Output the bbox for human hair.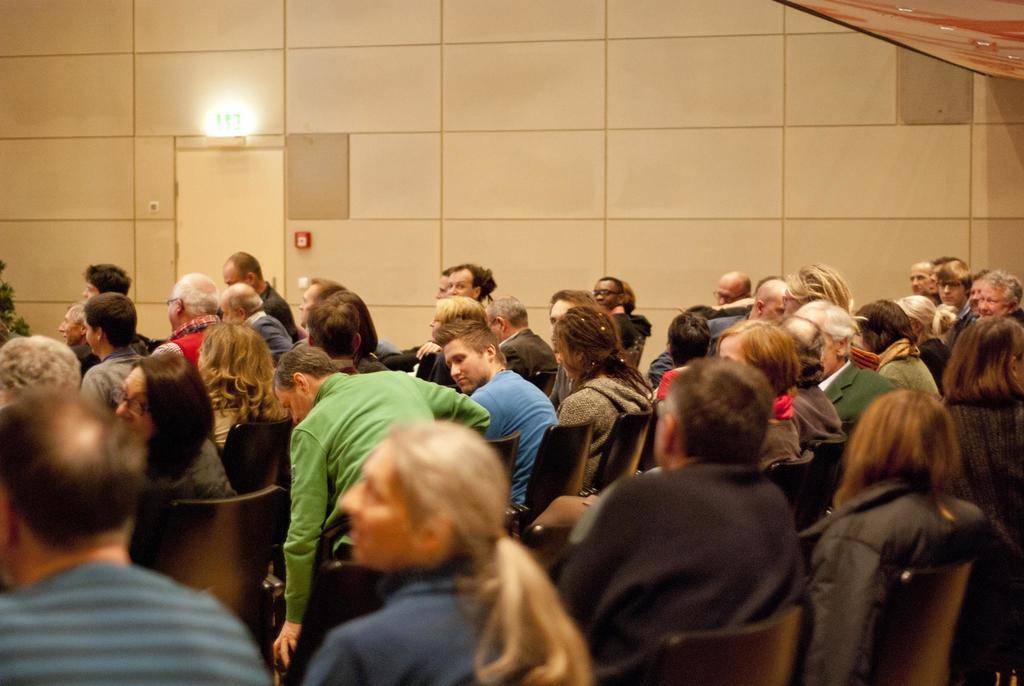
bbox(799, 300, 856, 362).
